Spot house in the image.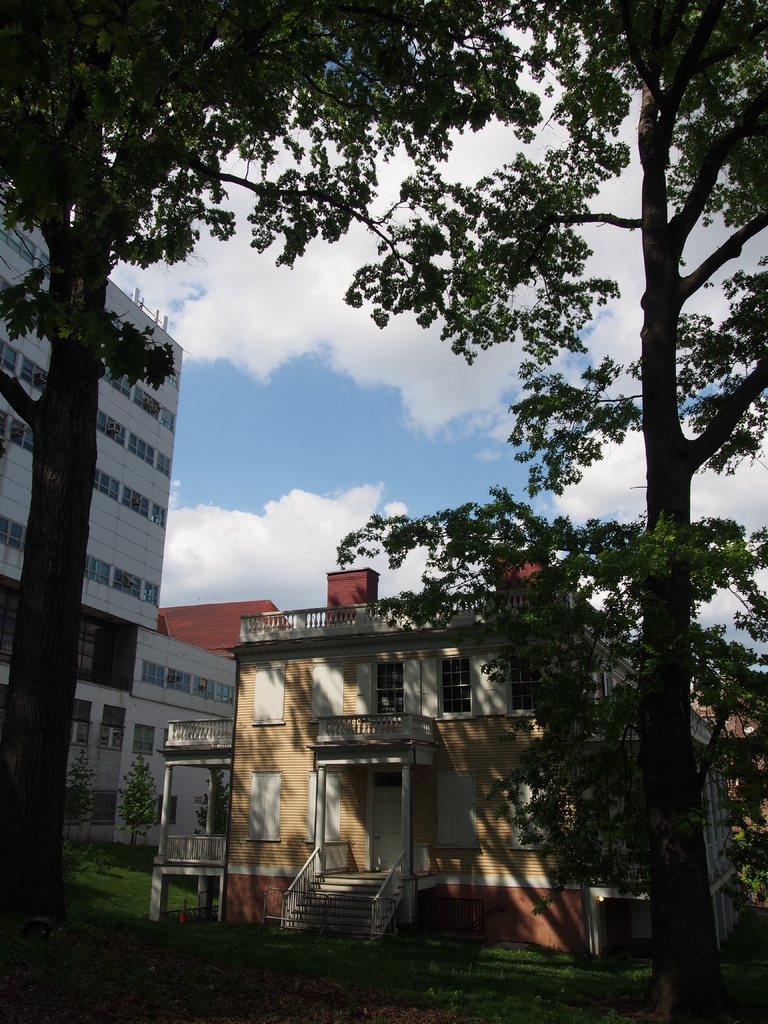
house found at box=[227, 559, 752, 960].
